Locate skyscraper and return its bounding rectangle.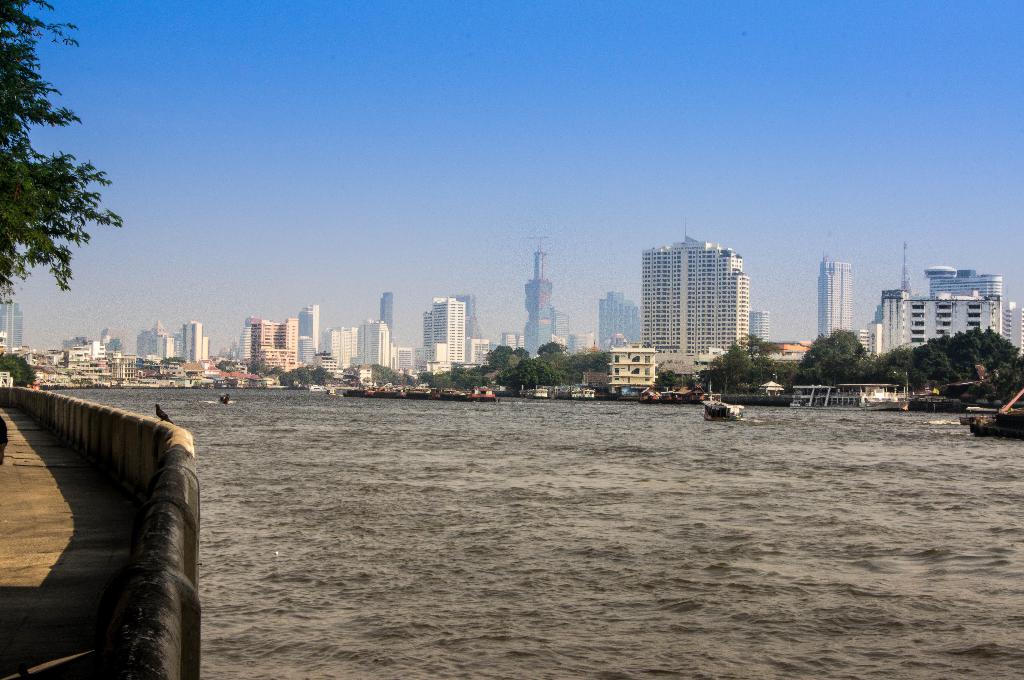
box=[419, 292, 466, 366].
